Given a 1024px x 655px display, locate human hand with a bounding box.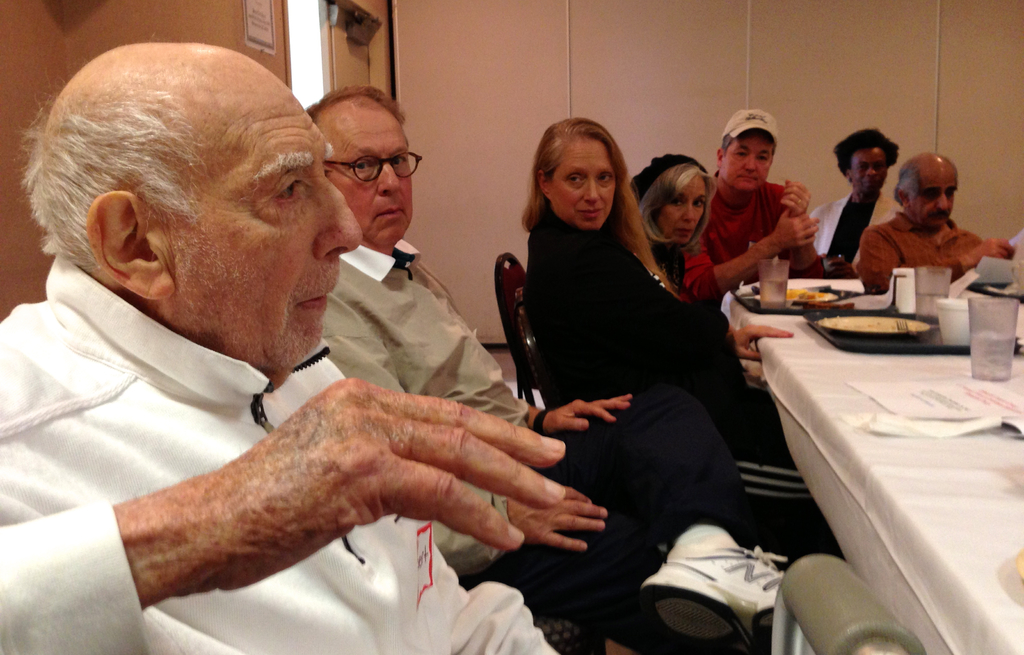
Located: rect(774, 206, 820, 248).
